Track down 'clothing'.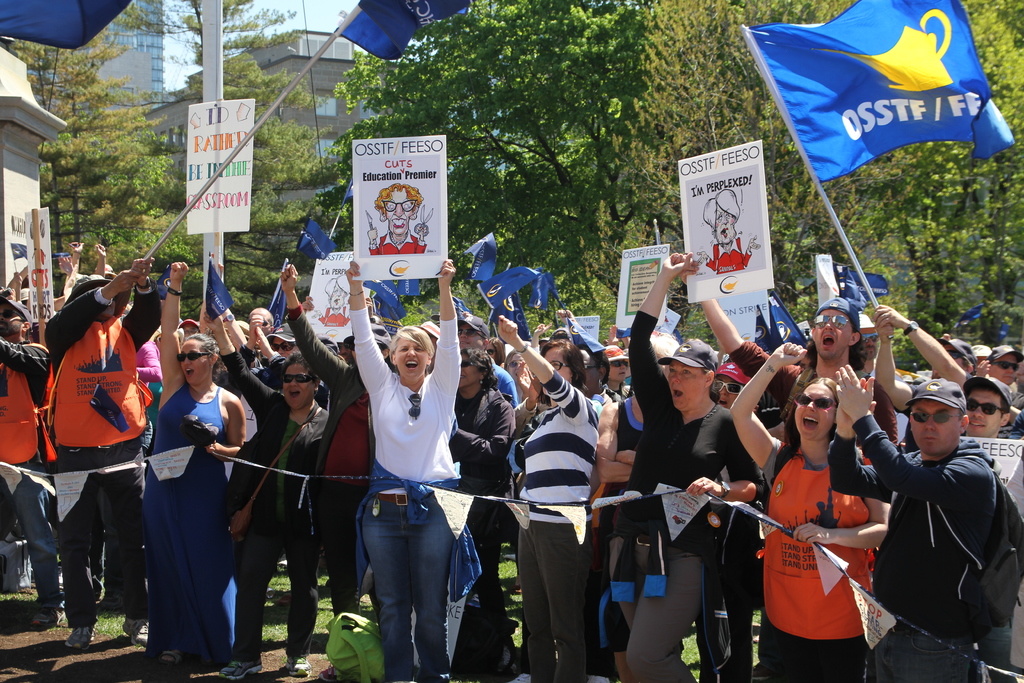
Tracked to {"left": 445, "top": 386, "right": 524, "bottom": 621}.
